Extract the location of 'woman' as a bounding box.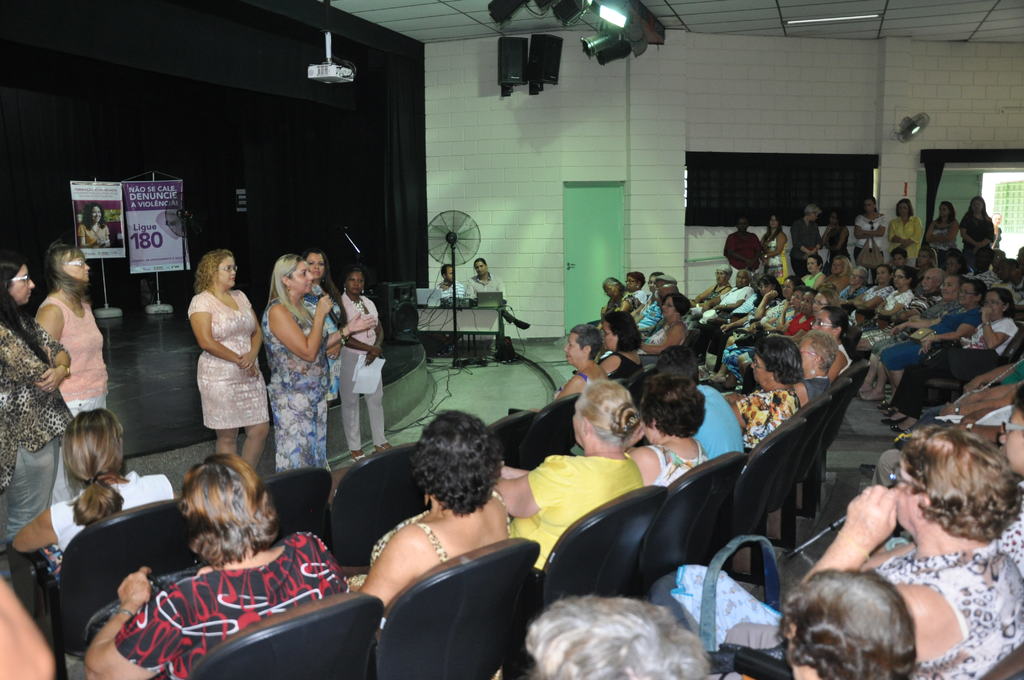
76,204,115,247.
